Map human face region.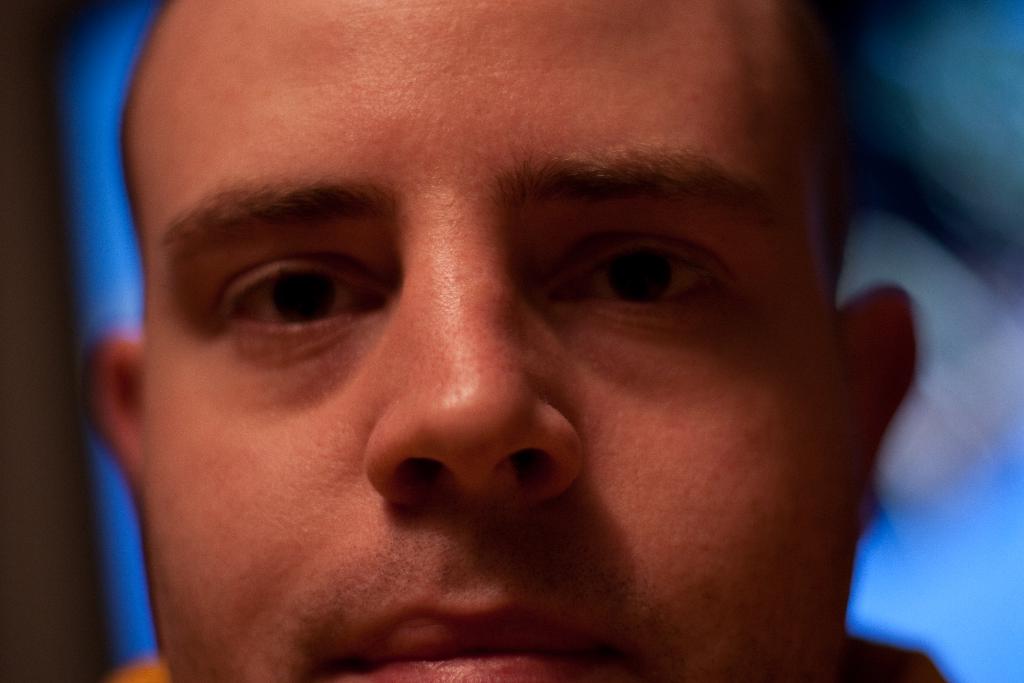
Mapped to region(125, 0, 858, 682).
